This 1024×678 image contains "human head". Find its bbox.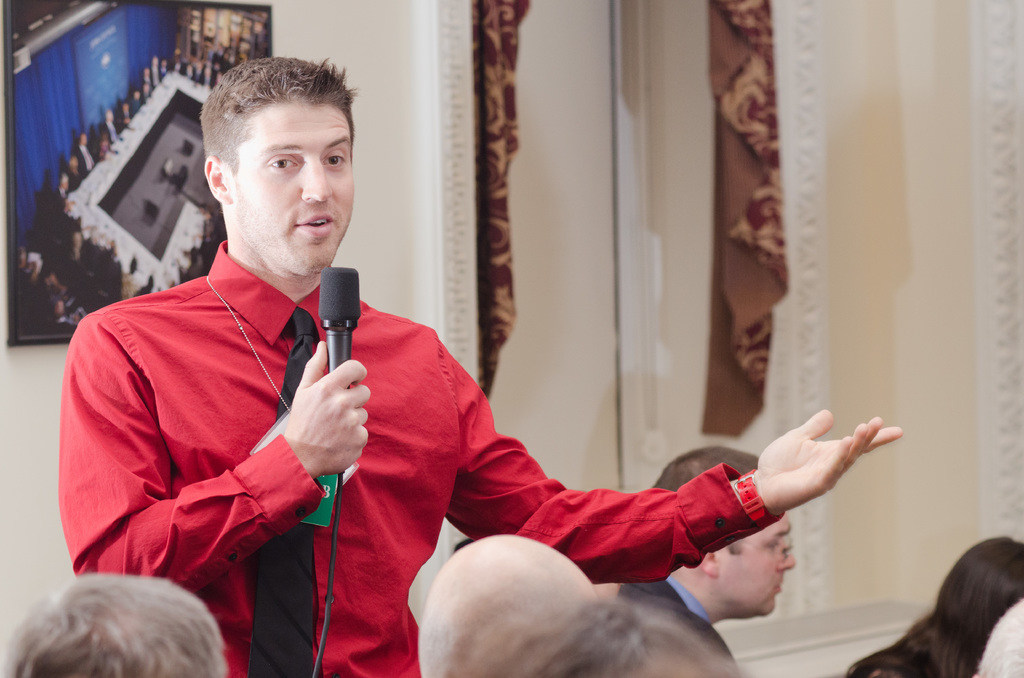
box=[0, 572, 223, 677].
